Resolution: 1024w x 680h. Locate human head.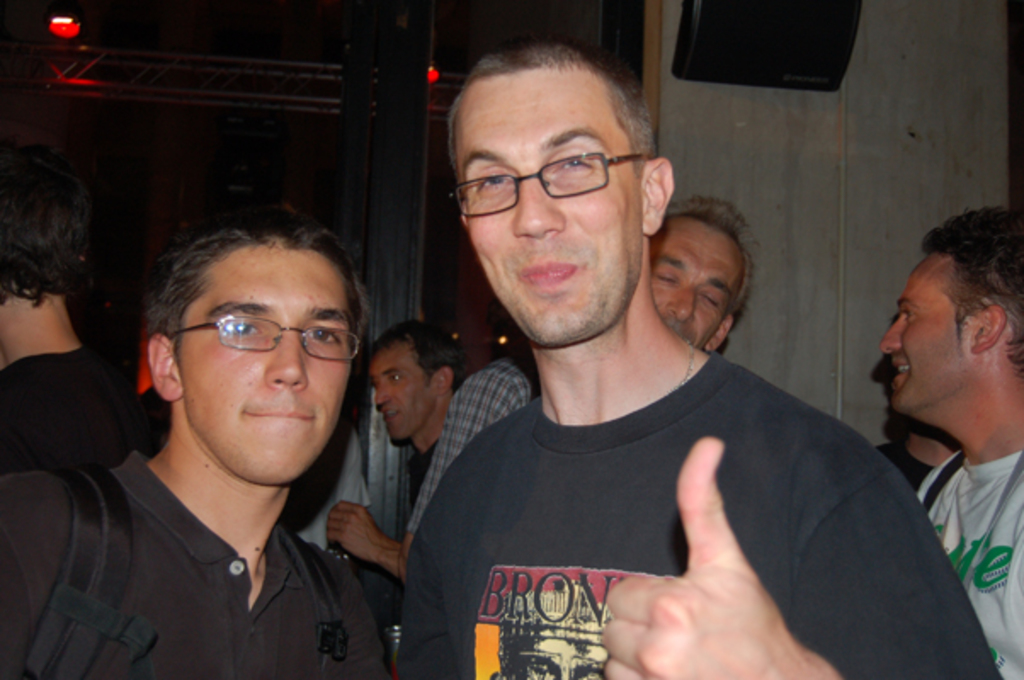
pyautogui.locateOnScreen(371, 320, 468, 440).
